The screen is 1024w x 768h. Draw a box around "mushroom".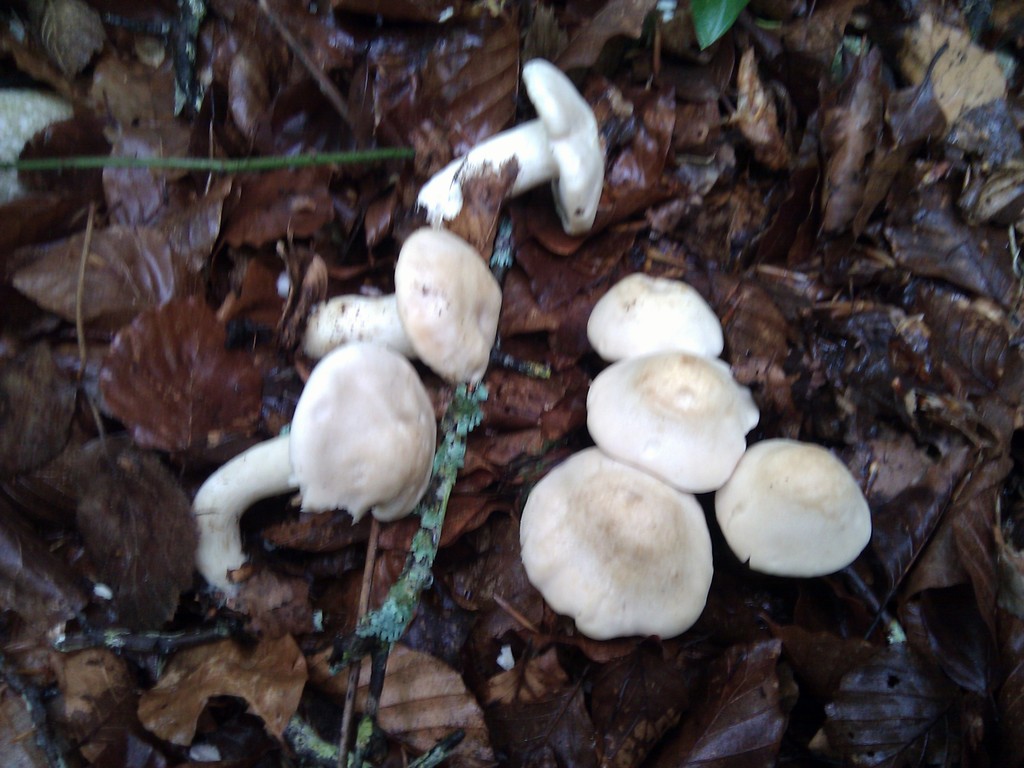
(x1=415, y1=60, x2=609, y2=233).
